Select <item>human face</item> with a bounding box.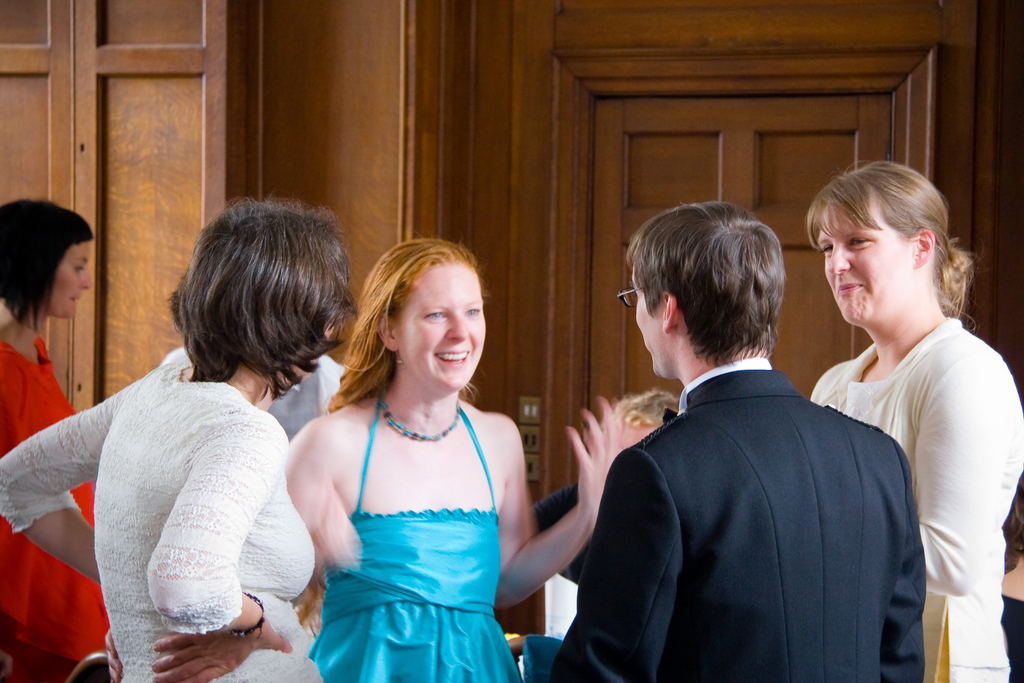
box(628, 265, 669, 377).
